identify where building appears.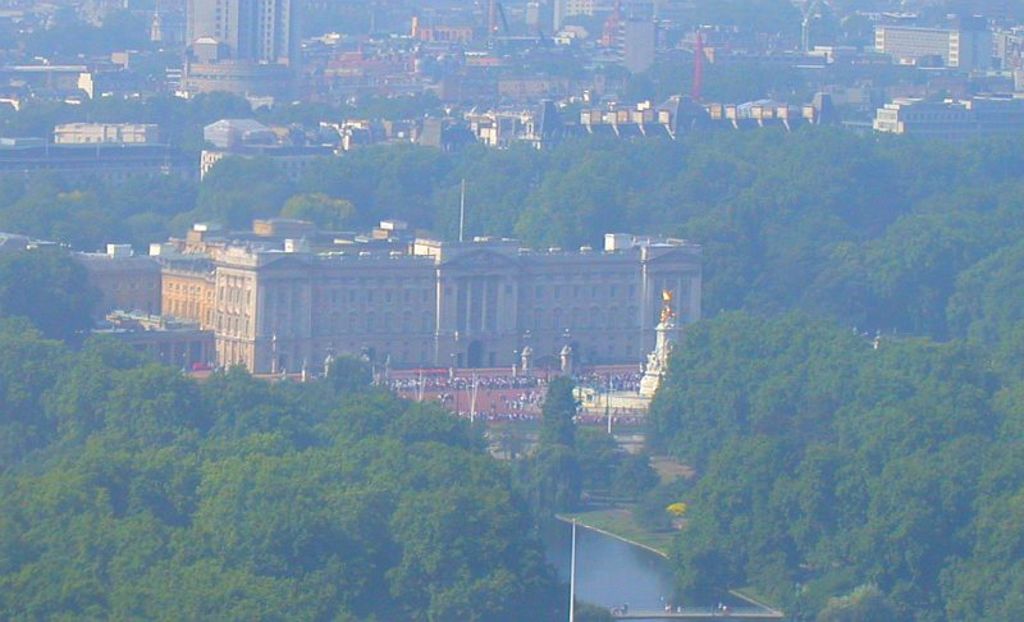
Appears at {"x1": 0, "y1": 0, "x2": 120, "y2": 35}.
